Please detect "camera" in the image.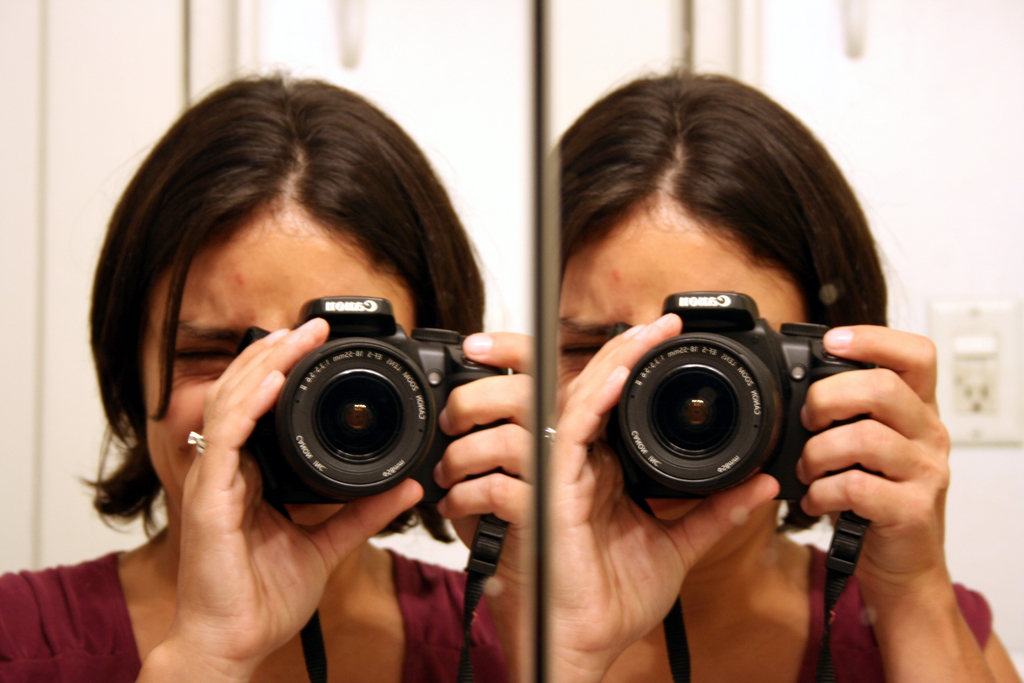
box=[586, 283, 880, 516].
